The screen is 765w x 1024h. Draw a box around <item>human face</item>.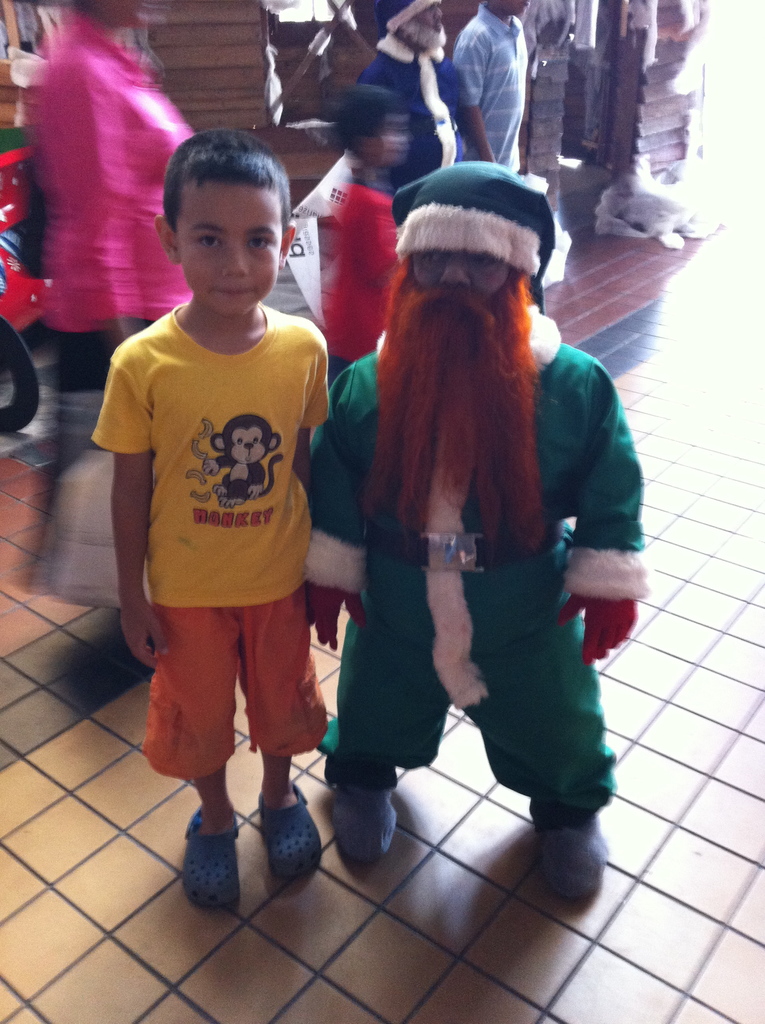
bbox=[173, 173, 278, 321].
